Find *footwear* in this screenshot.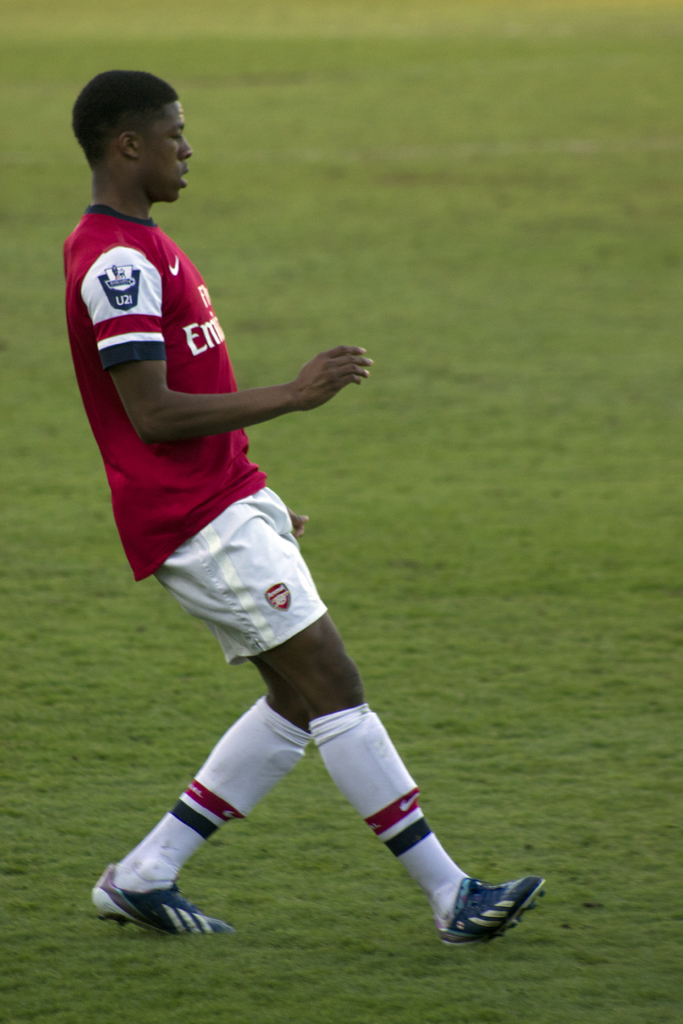
The bounding box for *footwear* is bbox=(89, 865, 245, 935).
